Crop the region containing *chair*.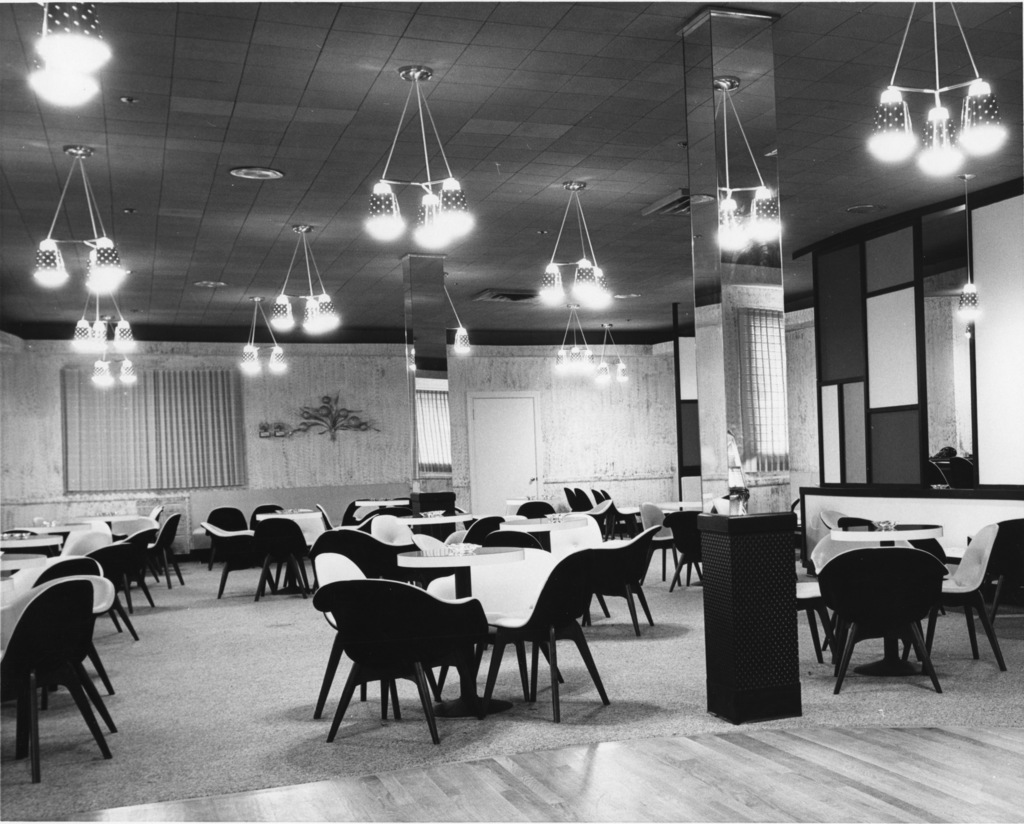
Crop region: 819,541,954,693.
